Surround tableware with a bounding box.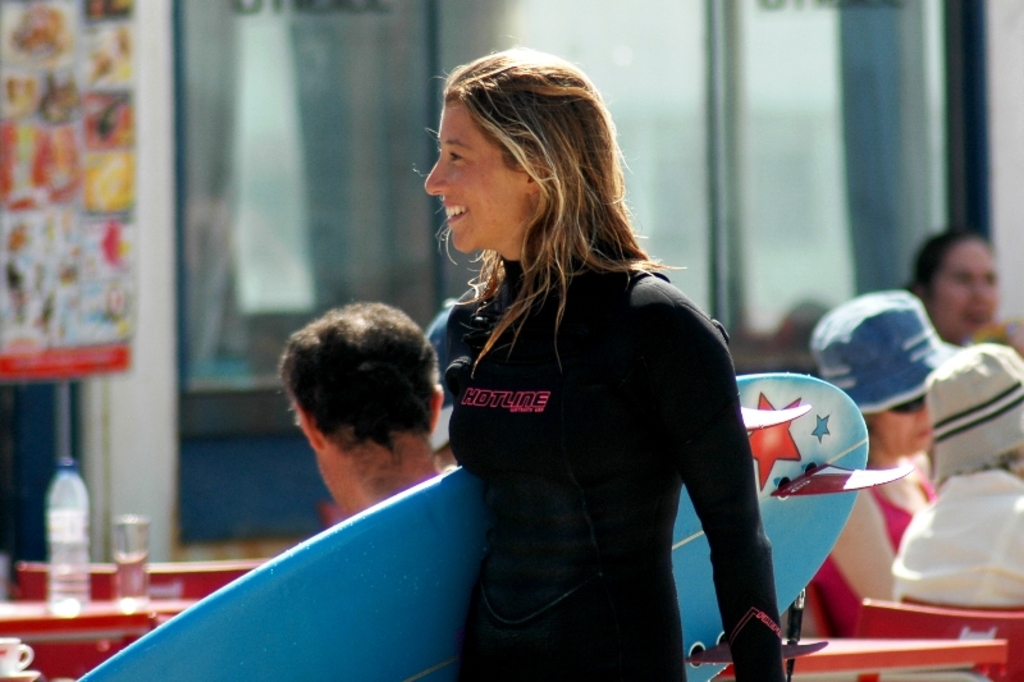
bbox=[0, 637, 42, 681].
